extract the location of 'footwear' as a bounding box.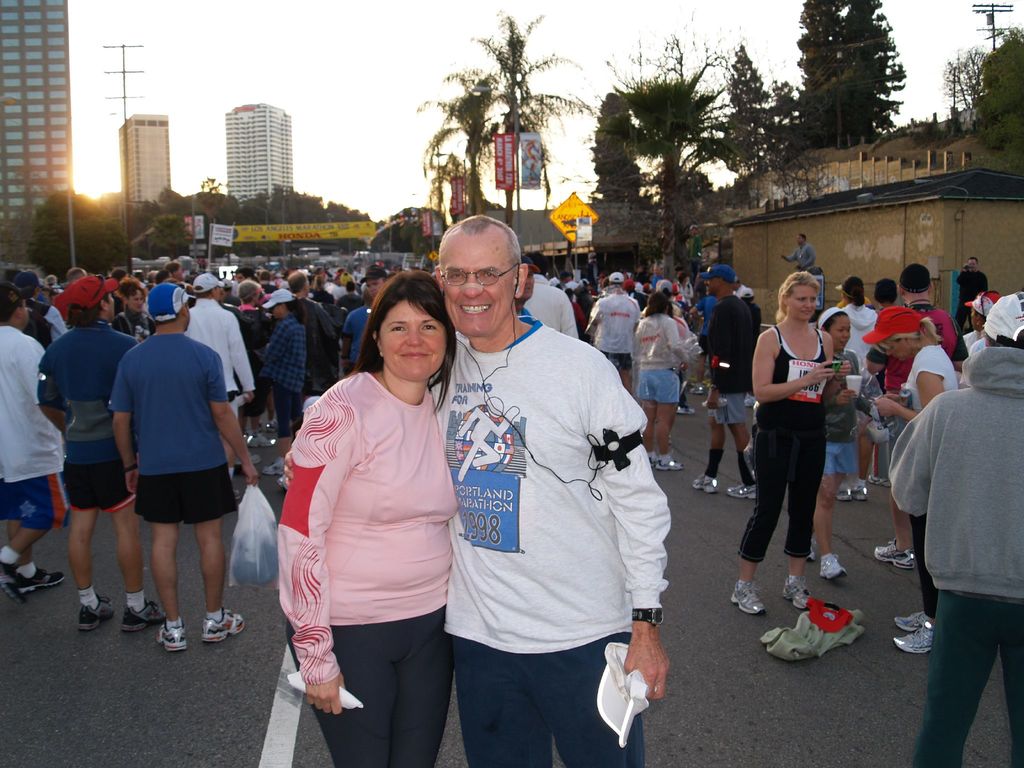
Rect(781, 577, 811, 607).
